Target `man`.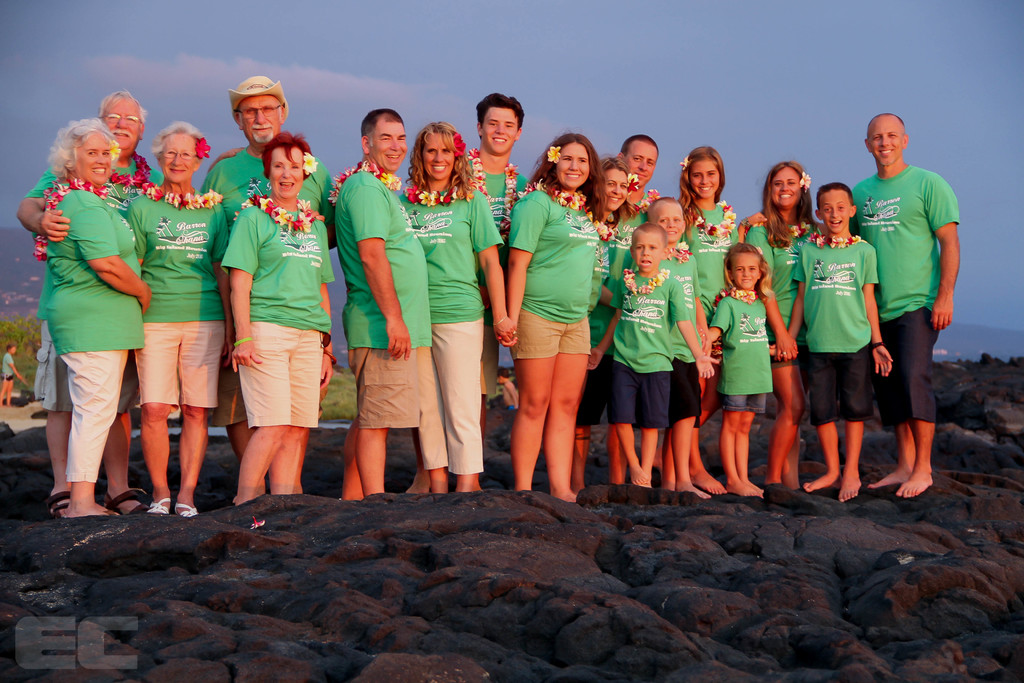
Target region: bbox=(609, 126, 659, 483).
